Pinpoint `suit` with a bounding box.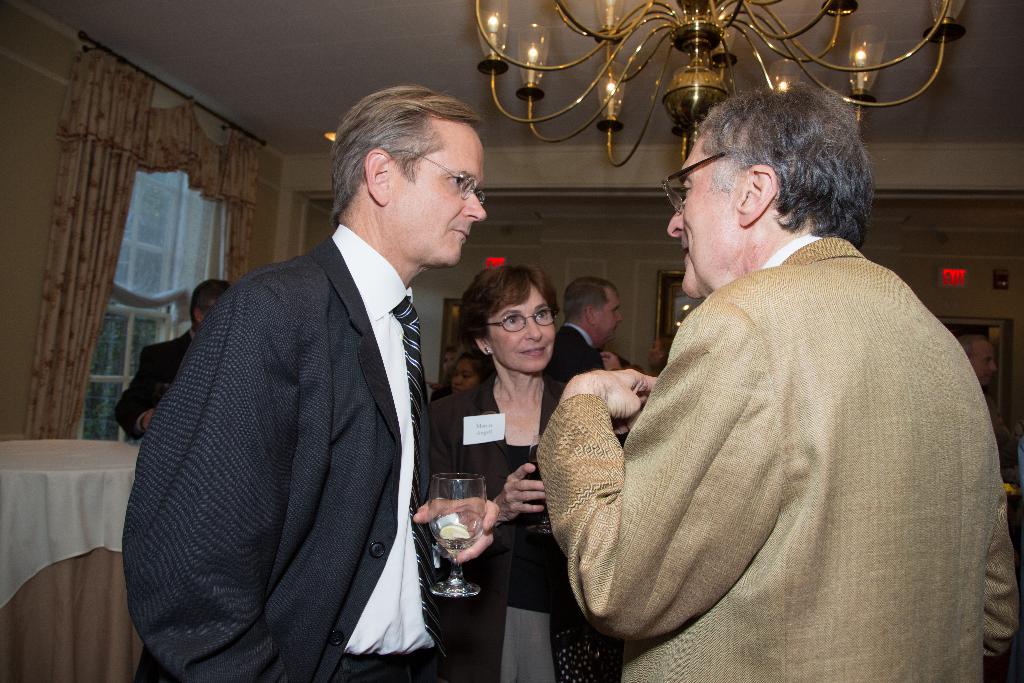
<bbox>543, 237, 1023, 682</bbox>.
